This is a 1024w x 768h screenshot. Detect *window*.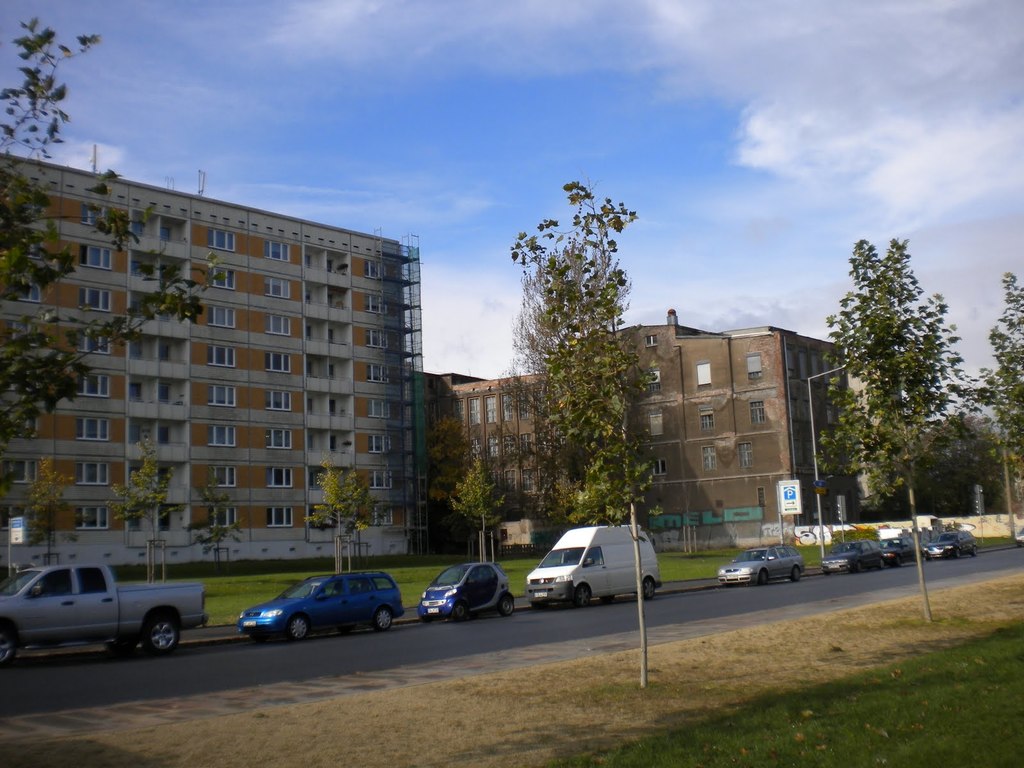
Rect(266, 351, 294, 374).
